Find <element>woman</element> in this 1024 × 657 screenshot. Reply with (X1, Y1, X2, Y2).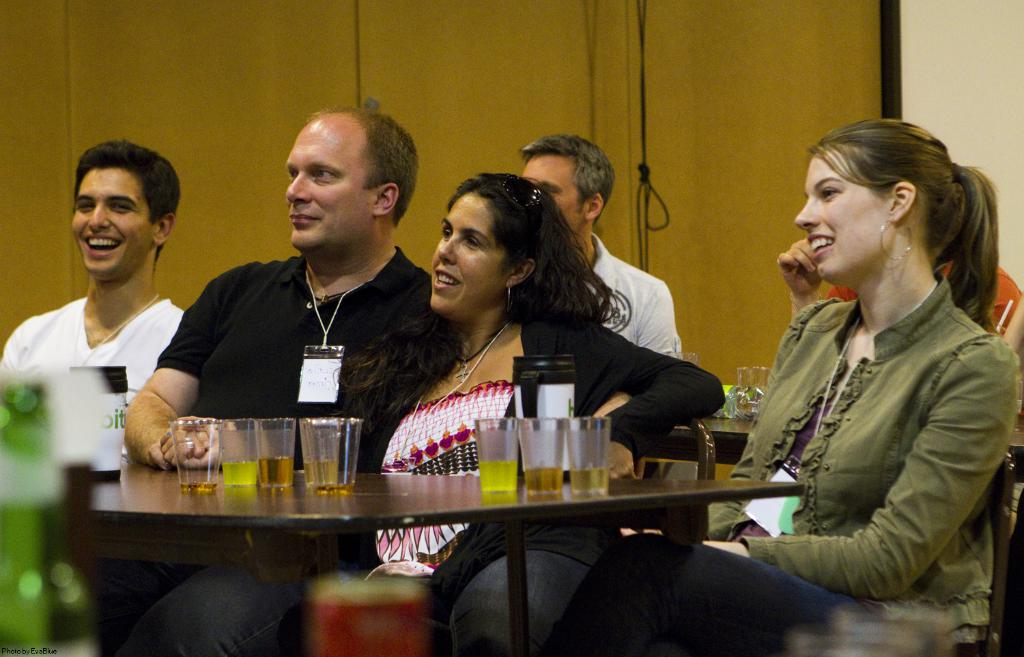
(554, 113, 1020, 656).
